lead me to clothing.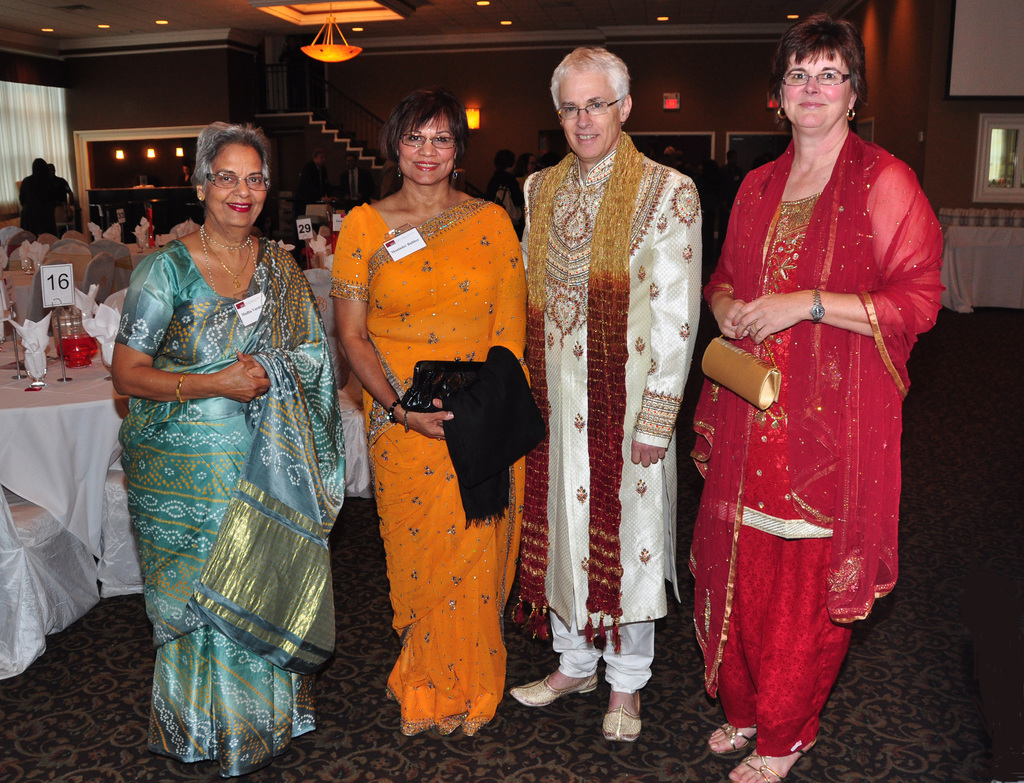
Lead to box(715, 163, 746, 238).
